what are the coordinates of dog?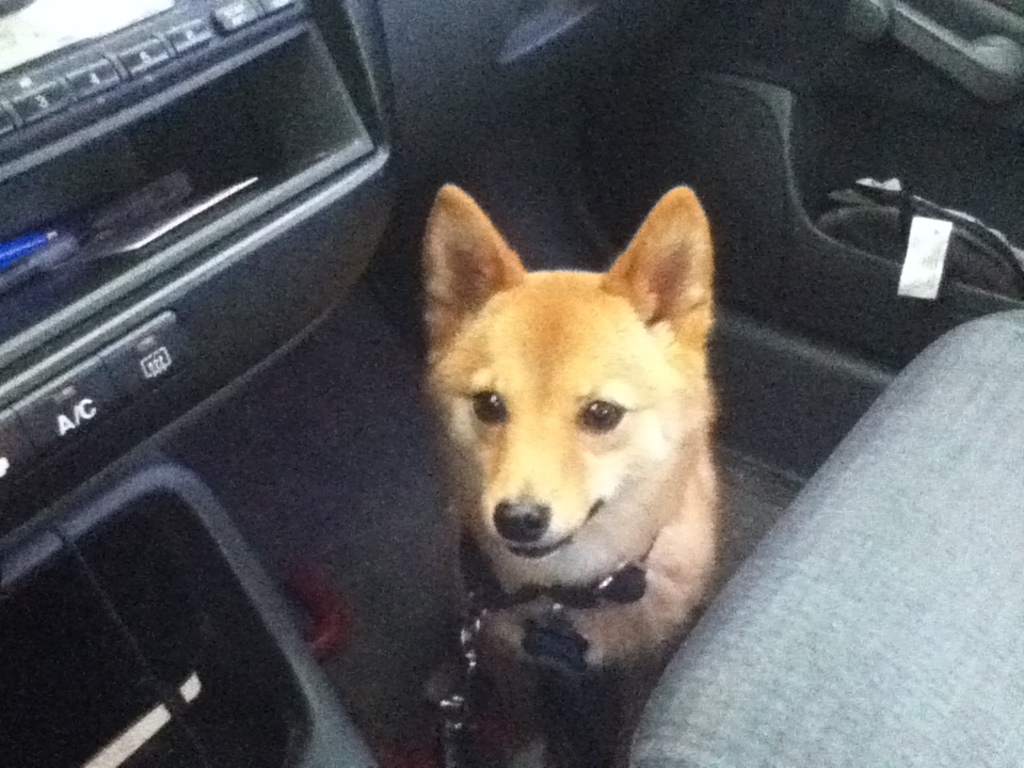
pyautogui.locateOnScreen(422, 182, 725, 765).
